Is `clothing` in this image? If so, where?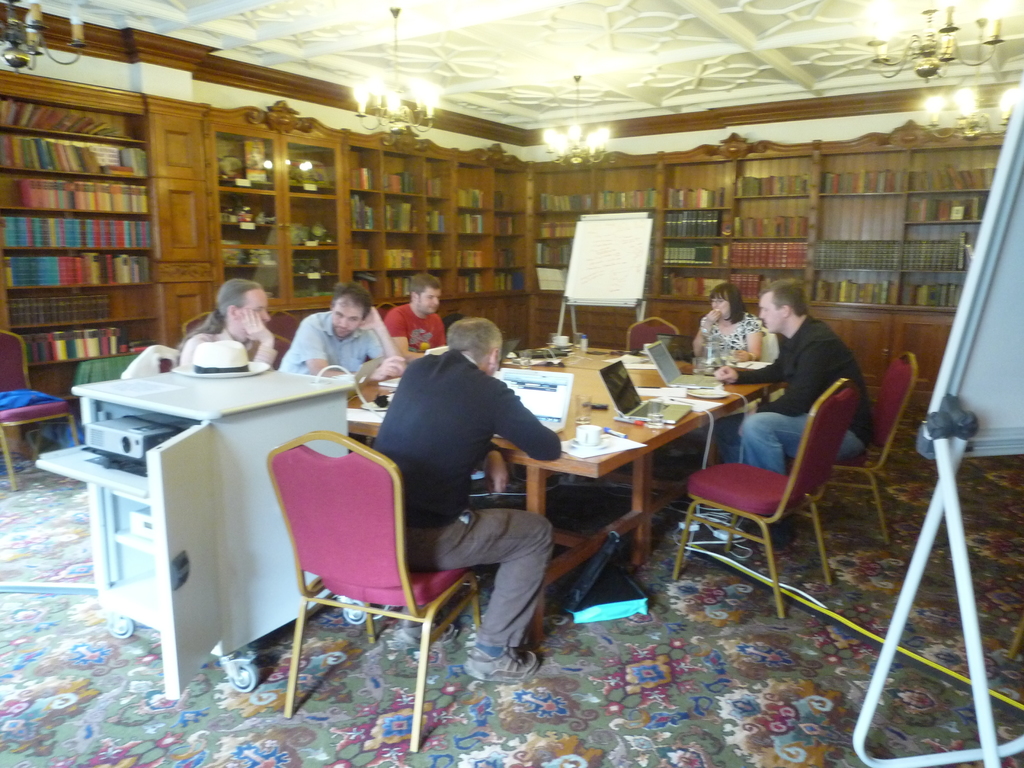
Yes, at [372,348,561,657].
